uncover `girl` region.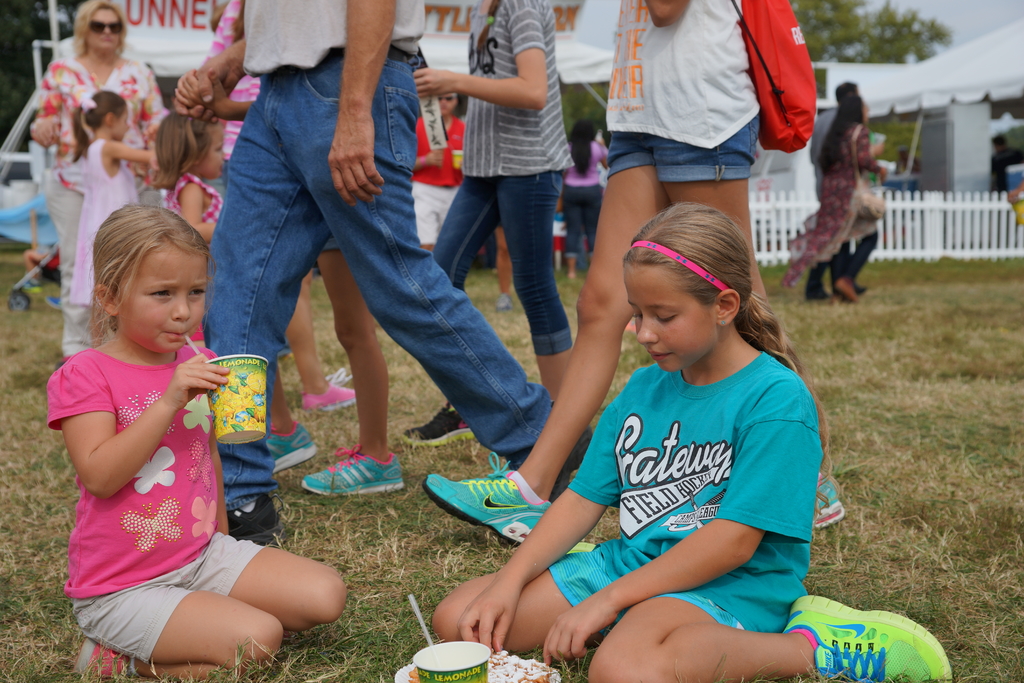
Uncovered: bbox=[47, 205, 347, 682].
